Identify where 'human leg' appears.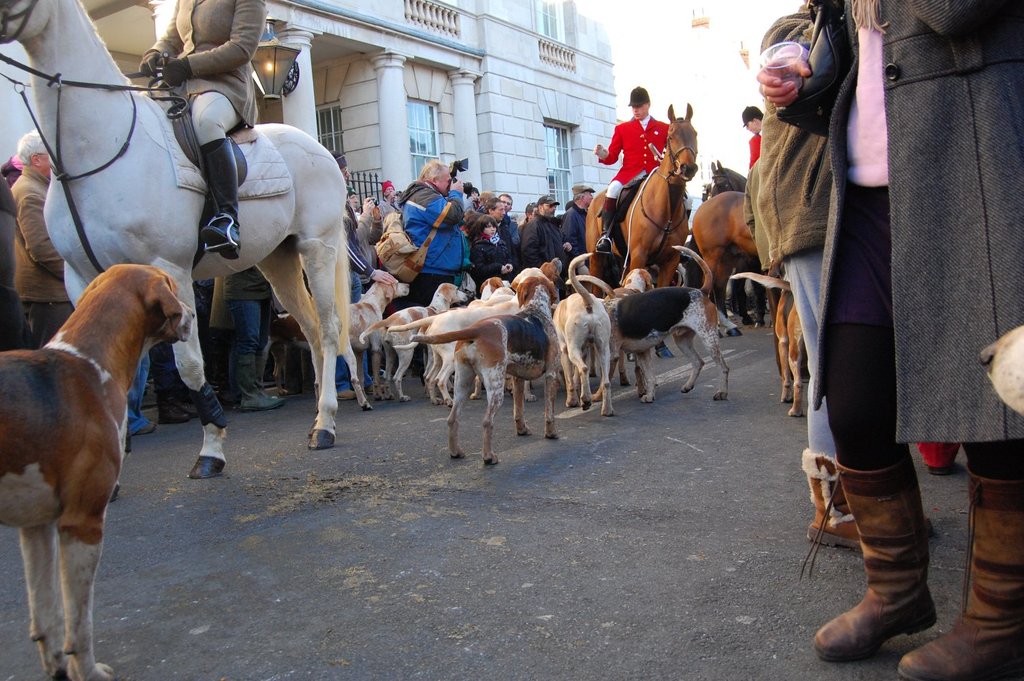
Appears at box=[889, 135, 1017, 680].
